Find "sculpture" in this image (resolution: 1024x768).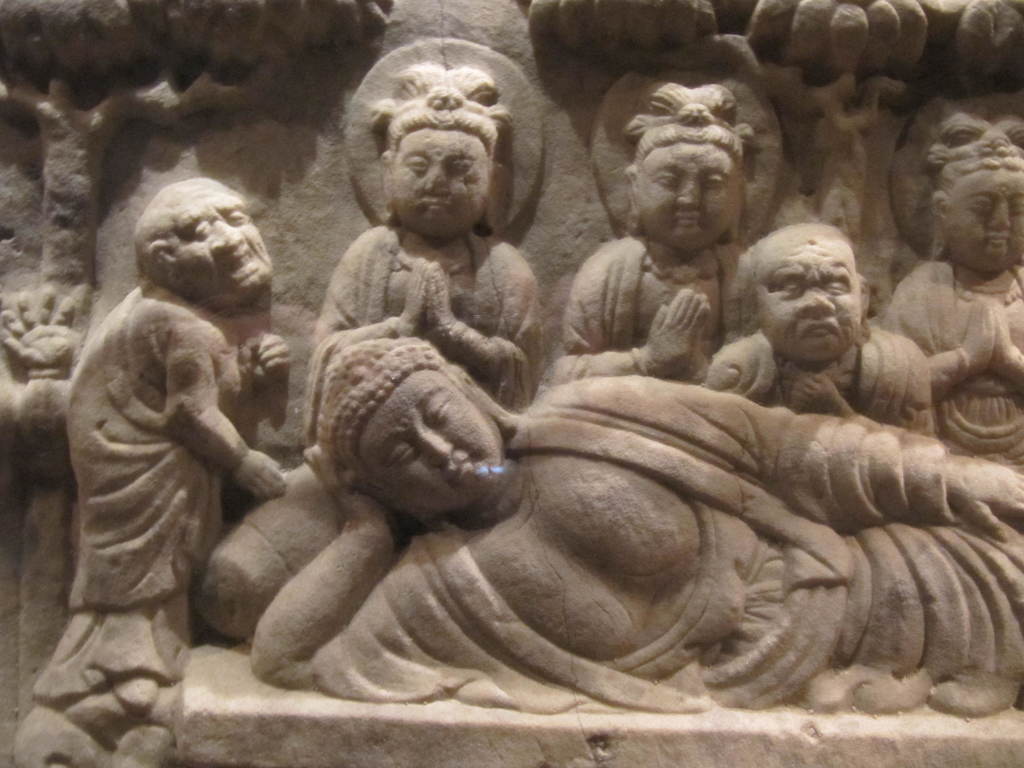
<bbox>550, 59, 773, 391</bbox>.
